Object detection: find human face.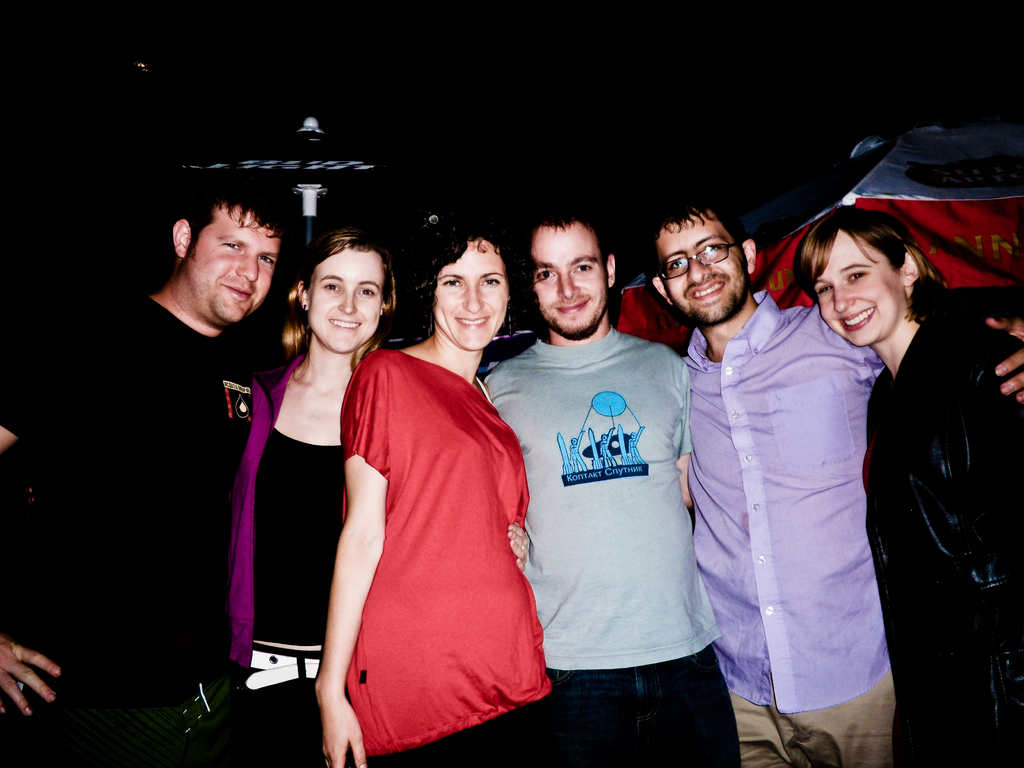
l=821, t=227, r=904, b=346.
